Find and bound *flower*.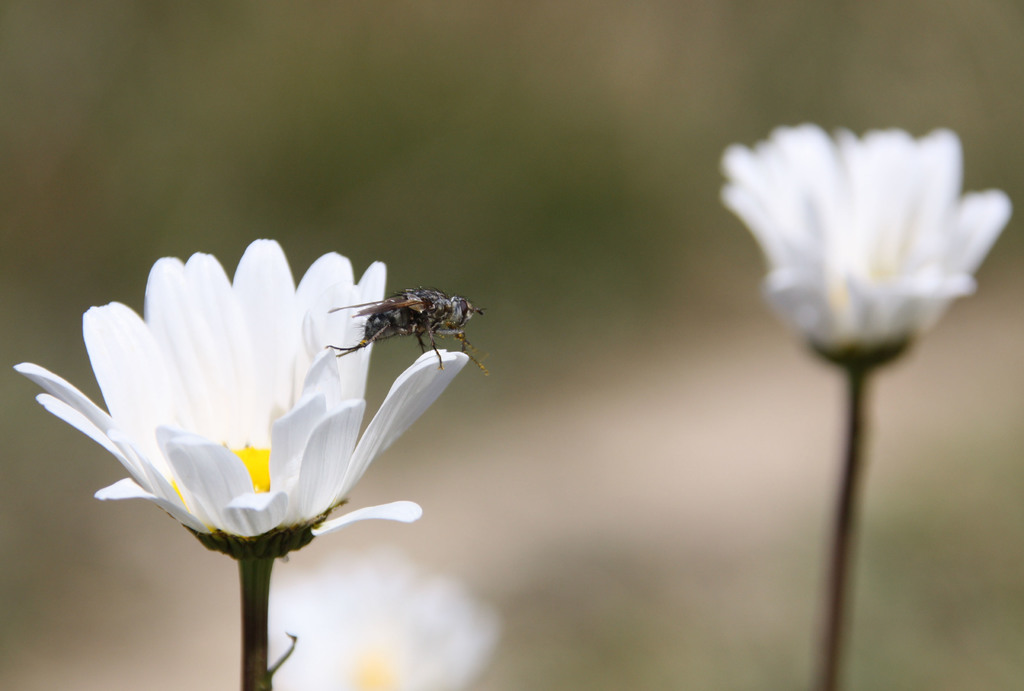
Bound: bbox=(14, 234, 463, 566).
